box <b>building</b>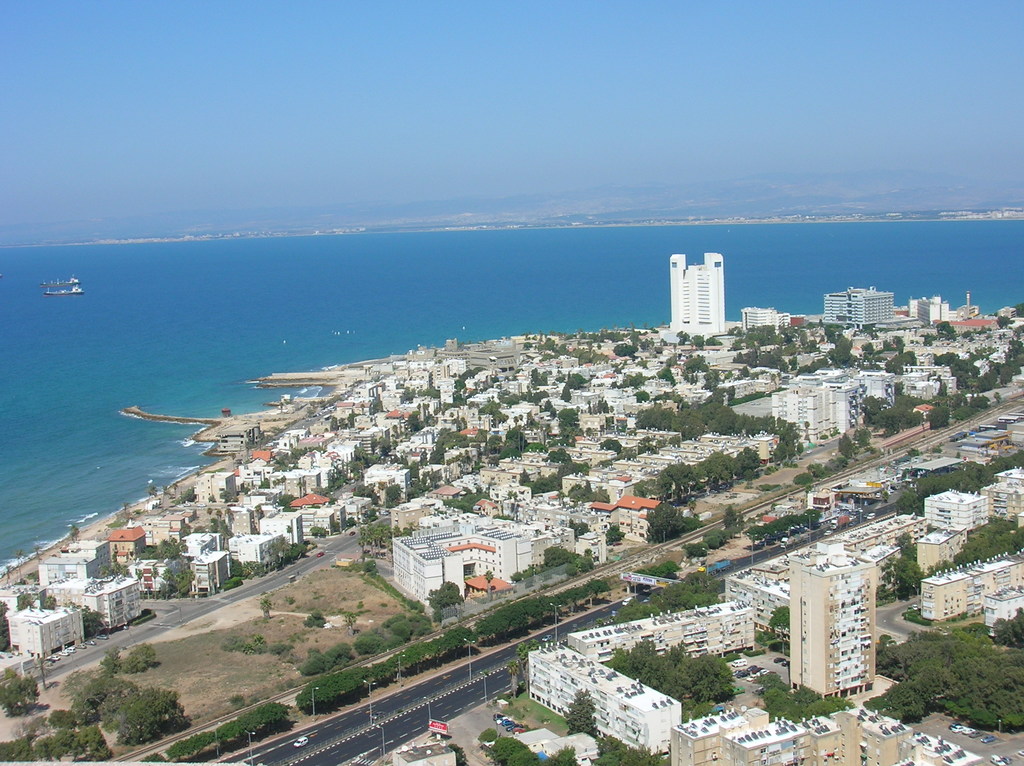
pyautogui.locateOnScreen(921, 549, 1023, 625)
